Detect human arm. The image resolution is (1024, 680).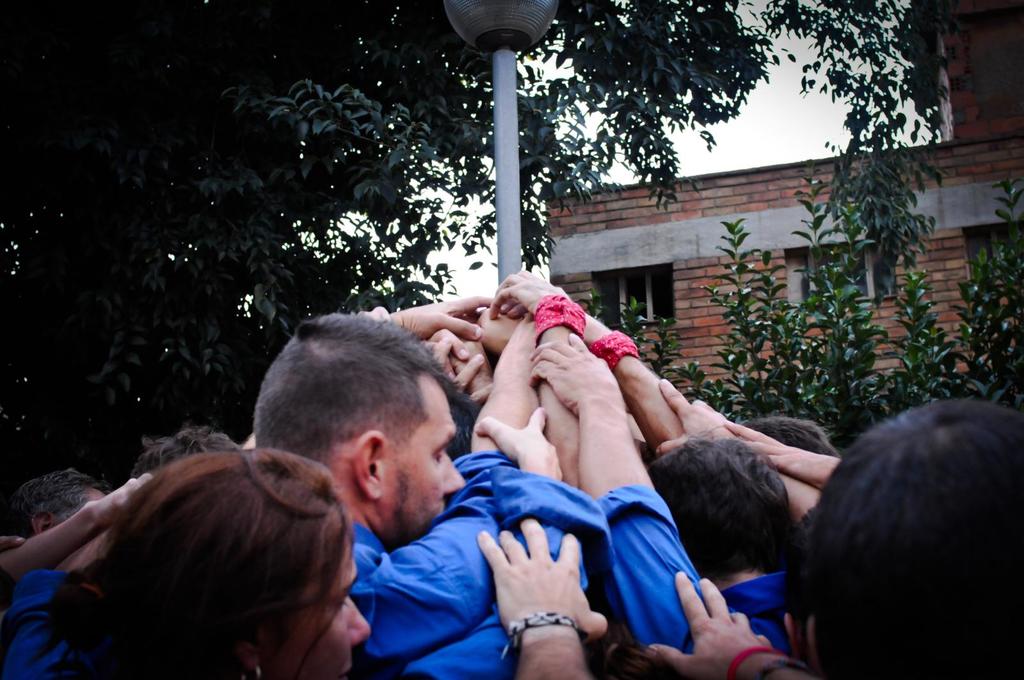
BBox(451, 321, 499, 400).
